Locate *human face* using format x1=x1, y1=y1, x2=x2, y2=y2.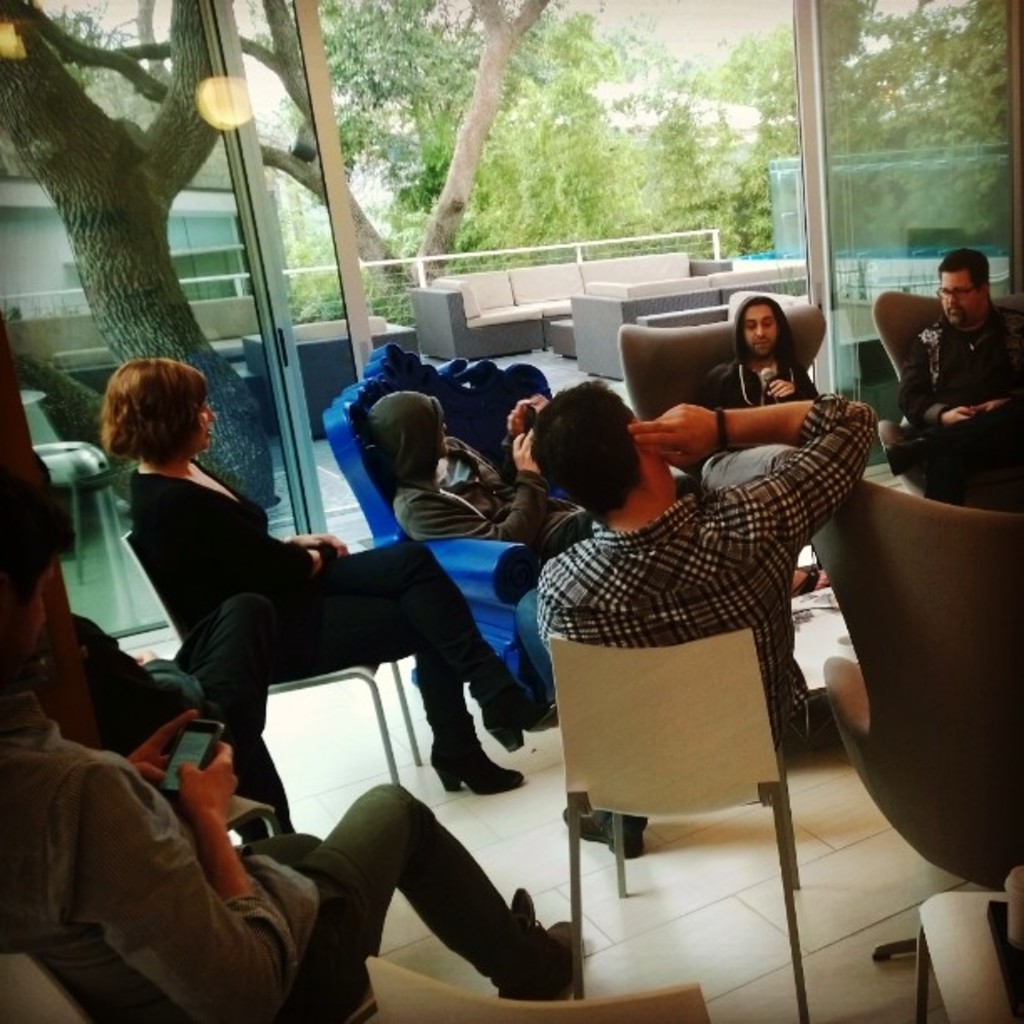
x1=12, y1=569, x2=50, y2=679.
